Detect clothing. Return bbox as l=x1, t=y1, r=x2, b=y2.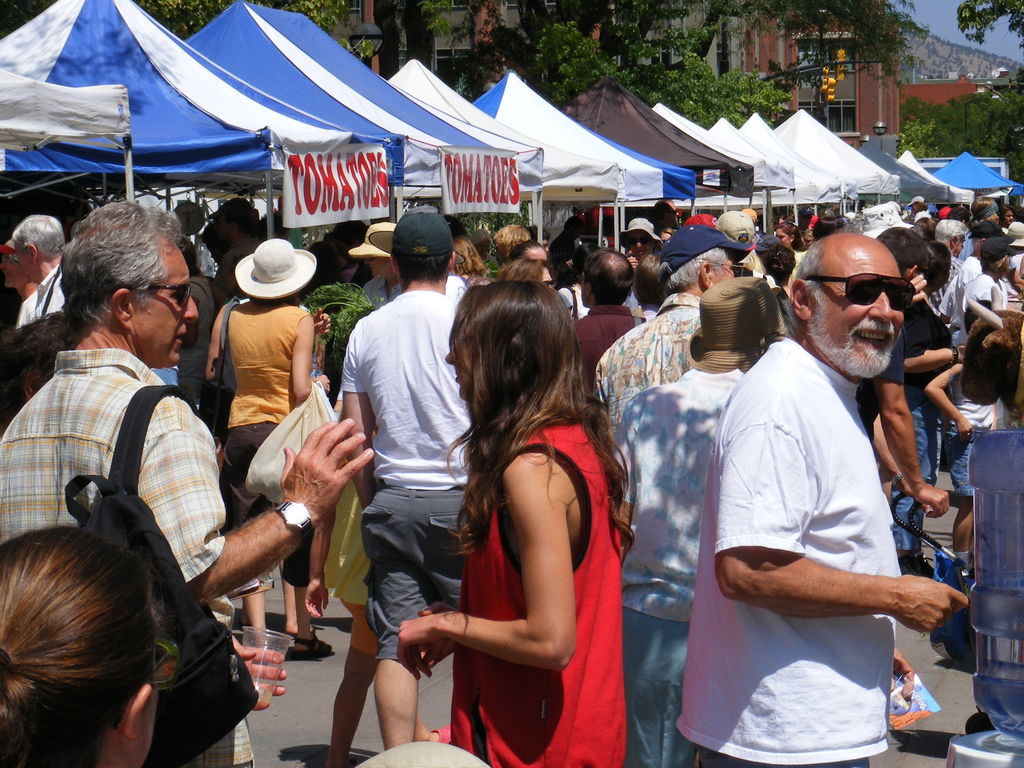
l=934, t=254, r=983, b=343.
